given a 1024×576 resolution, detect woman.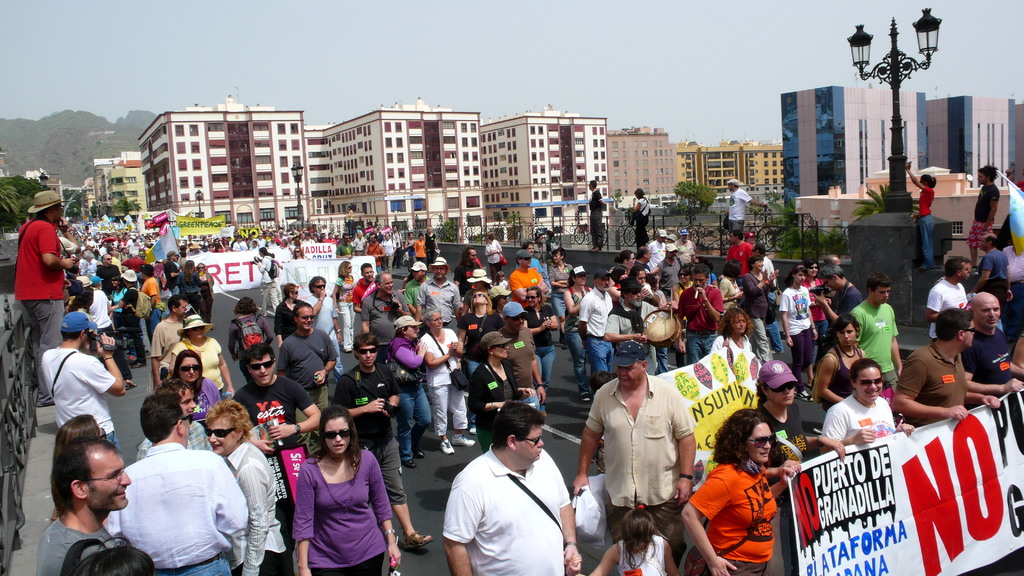
bbox(175, 347, 221, 411).
